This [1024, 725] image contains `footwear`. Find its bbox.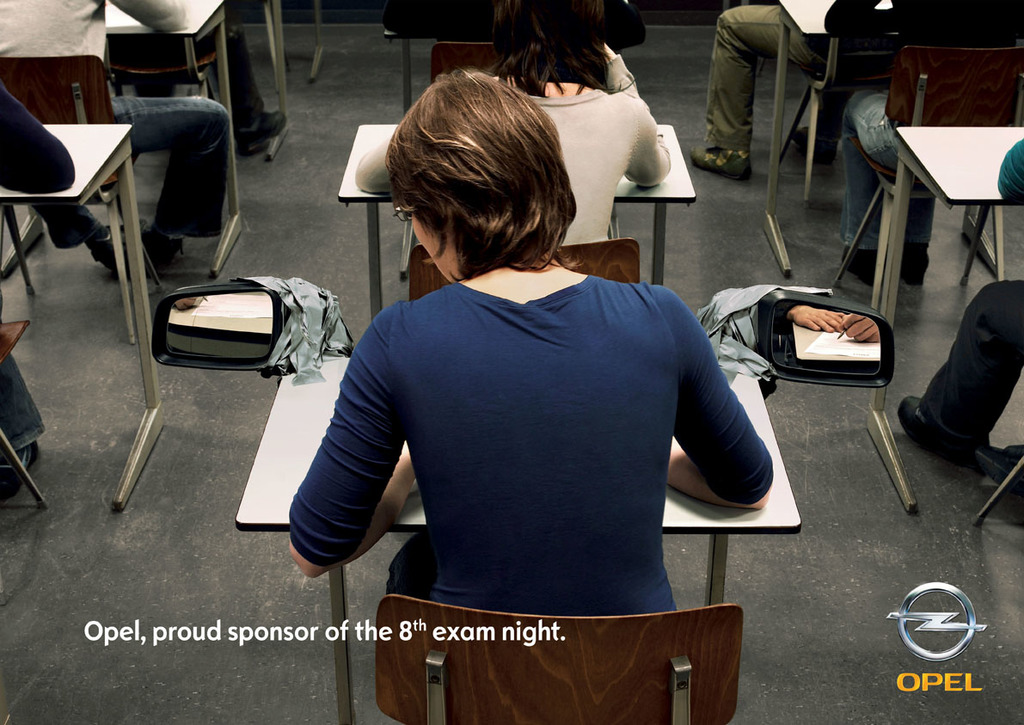
{"left": 898, "top": 396, "right": 990, "bottom": 472}.
